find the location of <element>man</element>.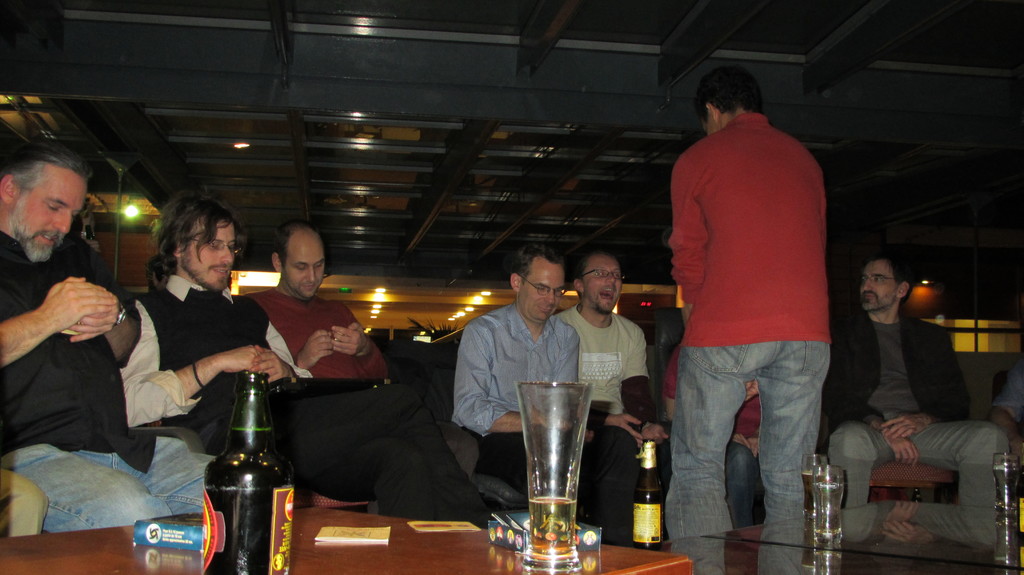
Location: select_region(244, 216, 522, 506).
